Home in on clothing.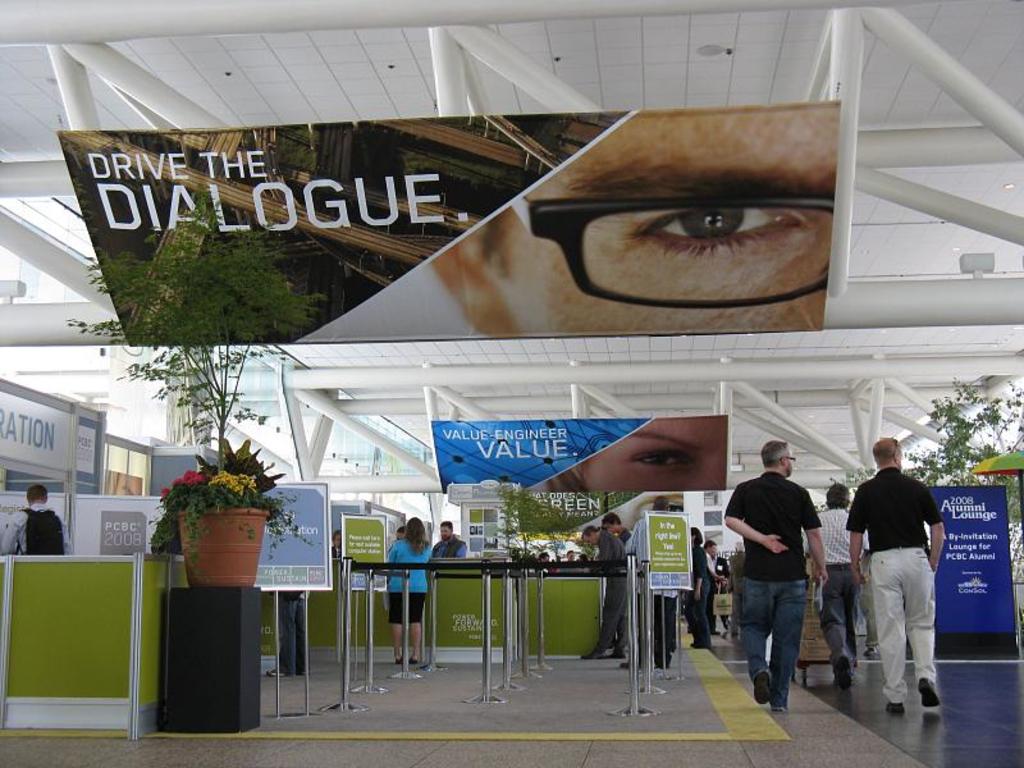
Homed in at <bbox>0, 503, 68, 554</bbox>.
